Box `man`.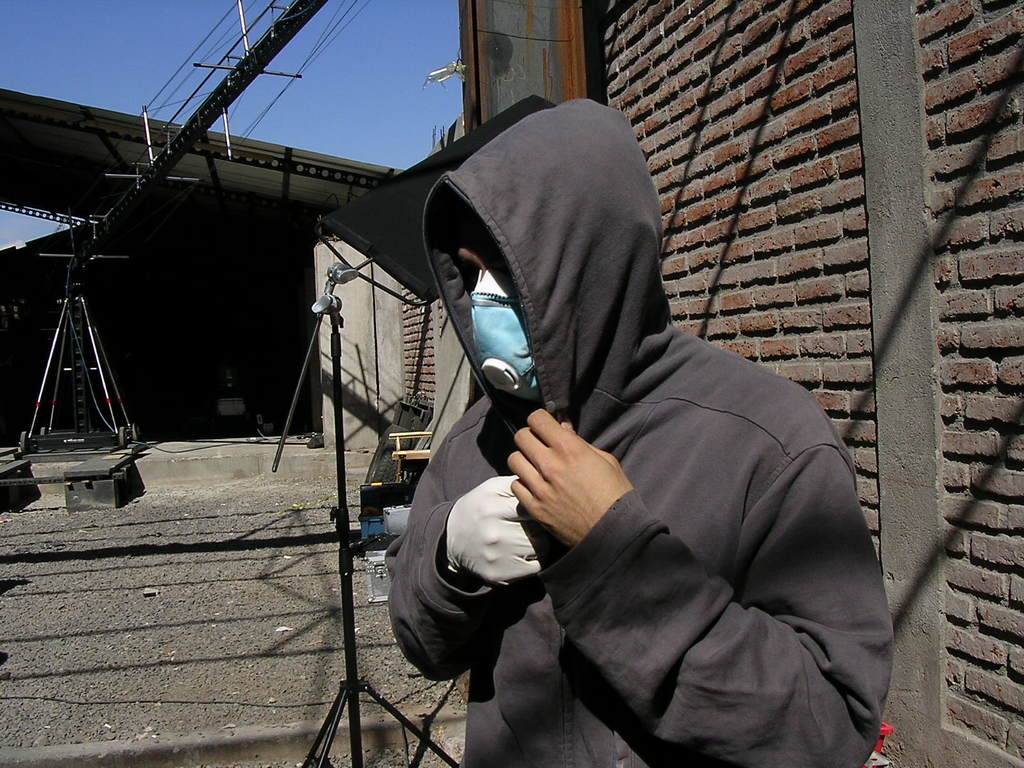
[x1=309, y1=78, x2=898, y2=767].
